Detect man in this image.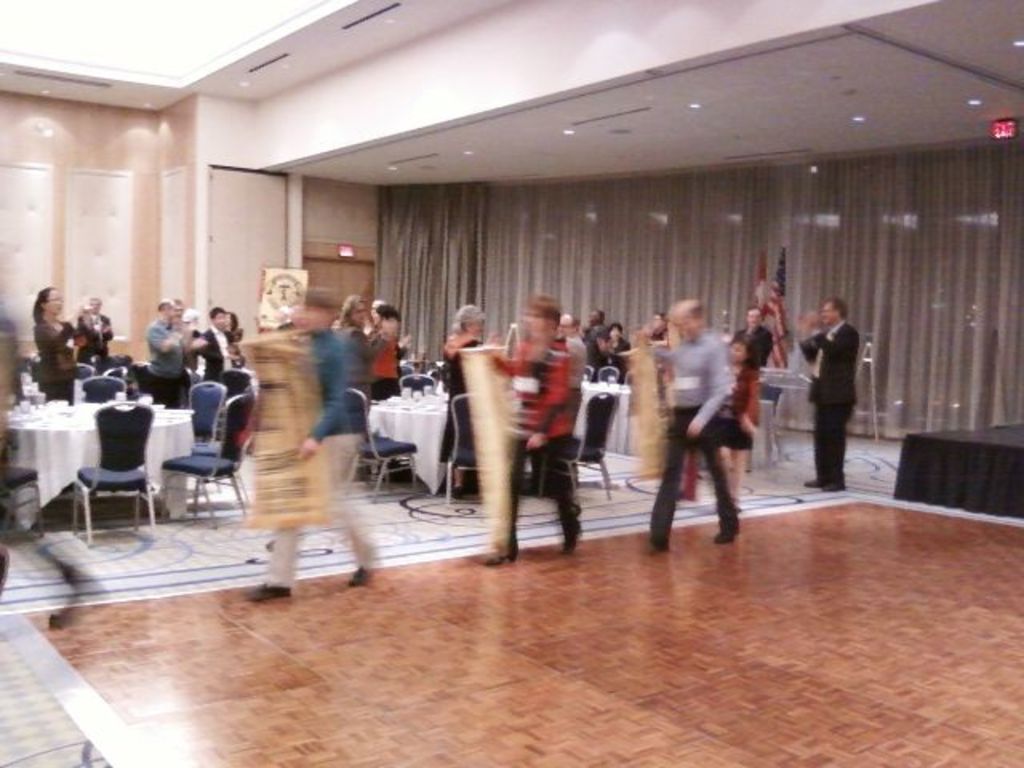
Detection: 238, 285, 382, 610.
